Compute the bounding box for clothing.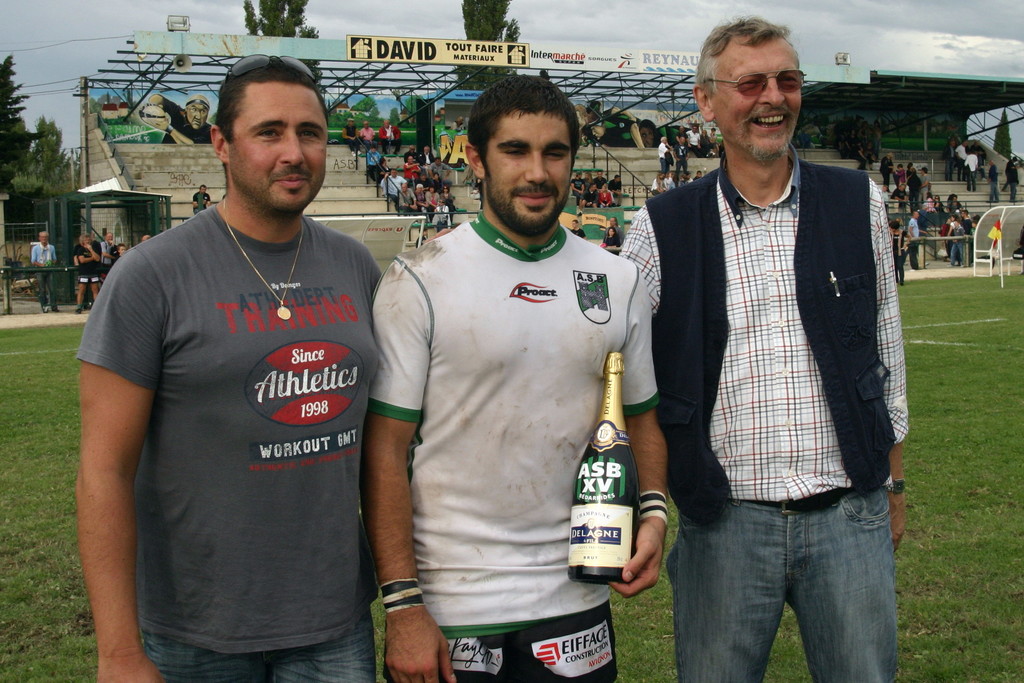
detection(1002, 158, 1017, 190).
